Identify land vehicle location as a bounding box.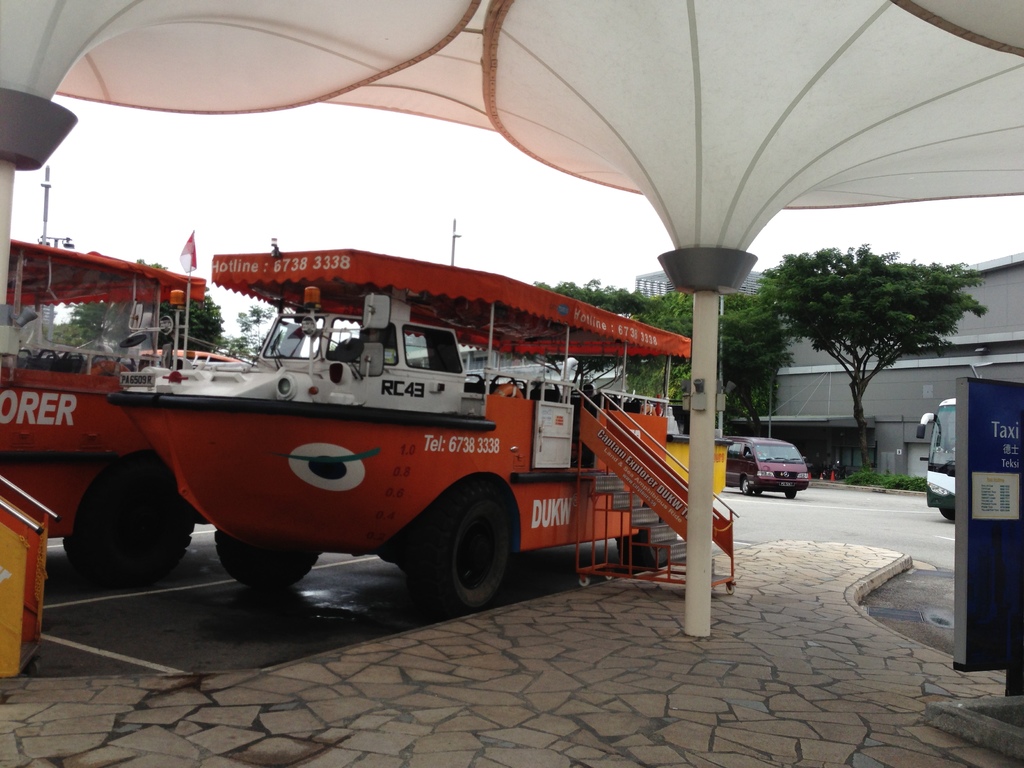
pyautogui.locateOnScreen(0, 238, 206, 590).
